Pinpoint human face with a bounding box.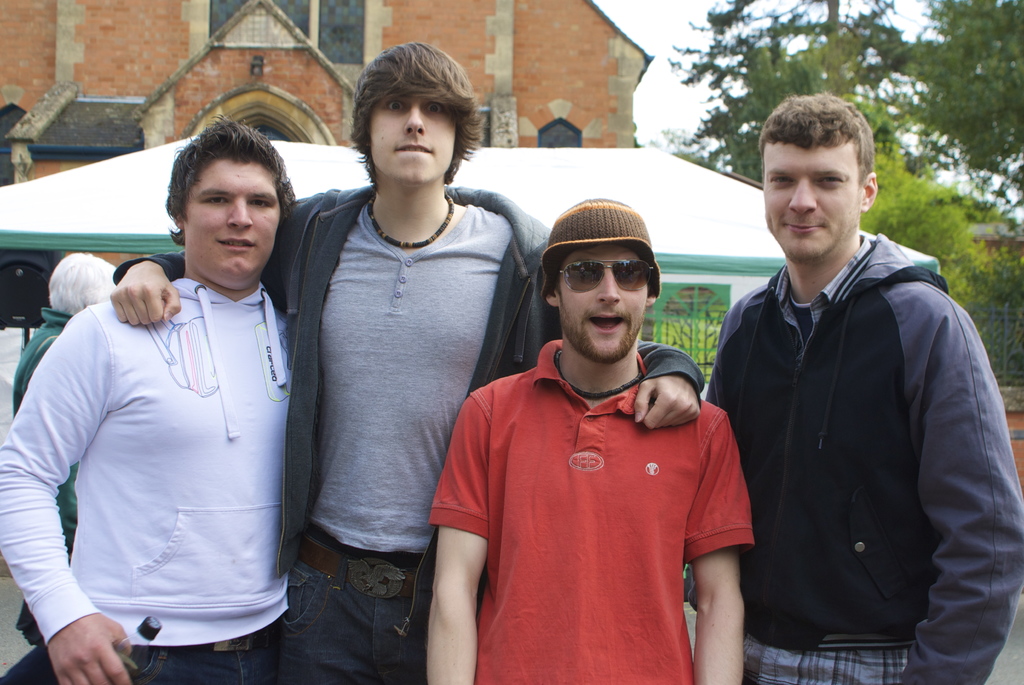
(left=762, top=145, right=863, bottom=263).
